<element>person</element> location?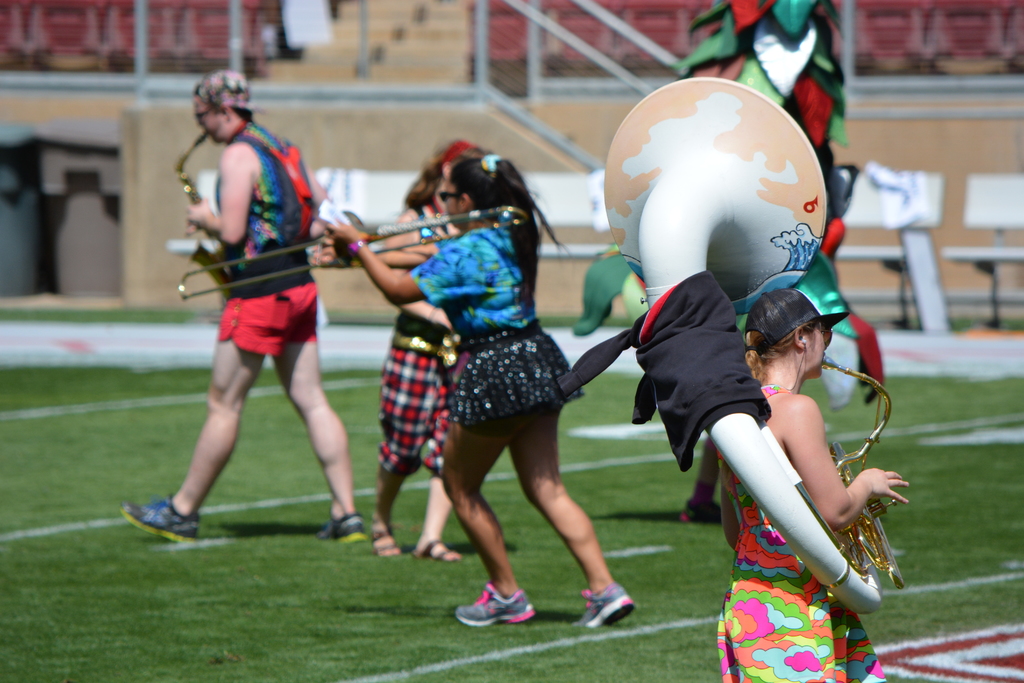
[x1=161, y1=70, x2=353, y2=571]
